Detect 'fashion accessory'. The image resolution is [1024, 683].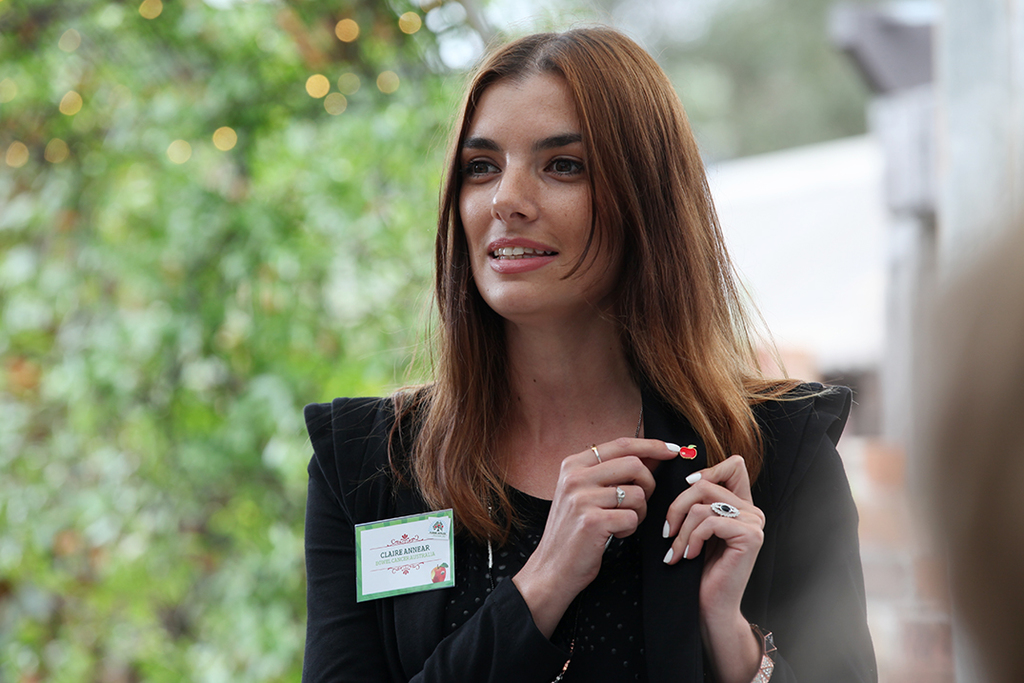
585 440 603 461.
